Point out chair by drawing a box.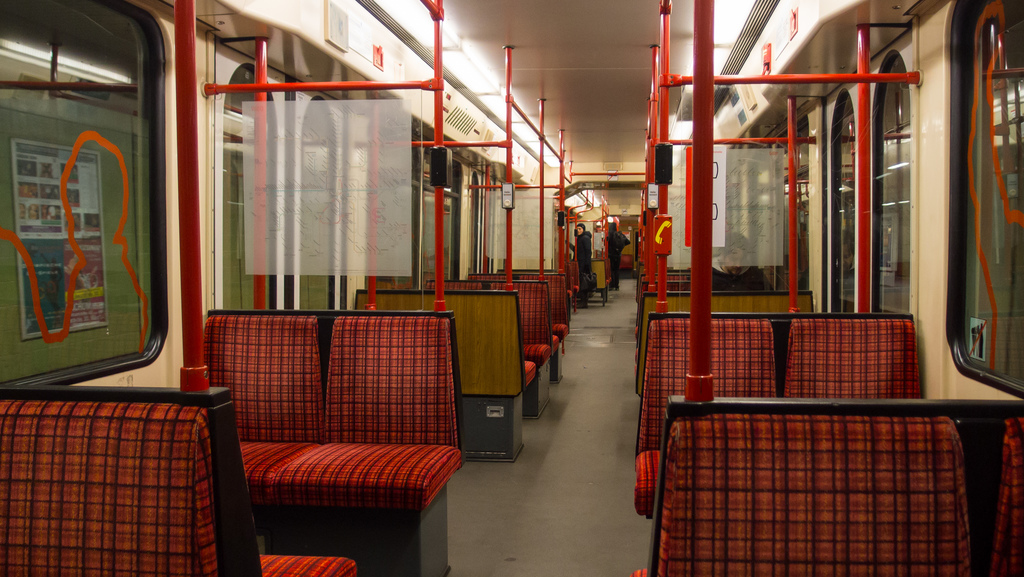
box(199, 309, 332, 556).
